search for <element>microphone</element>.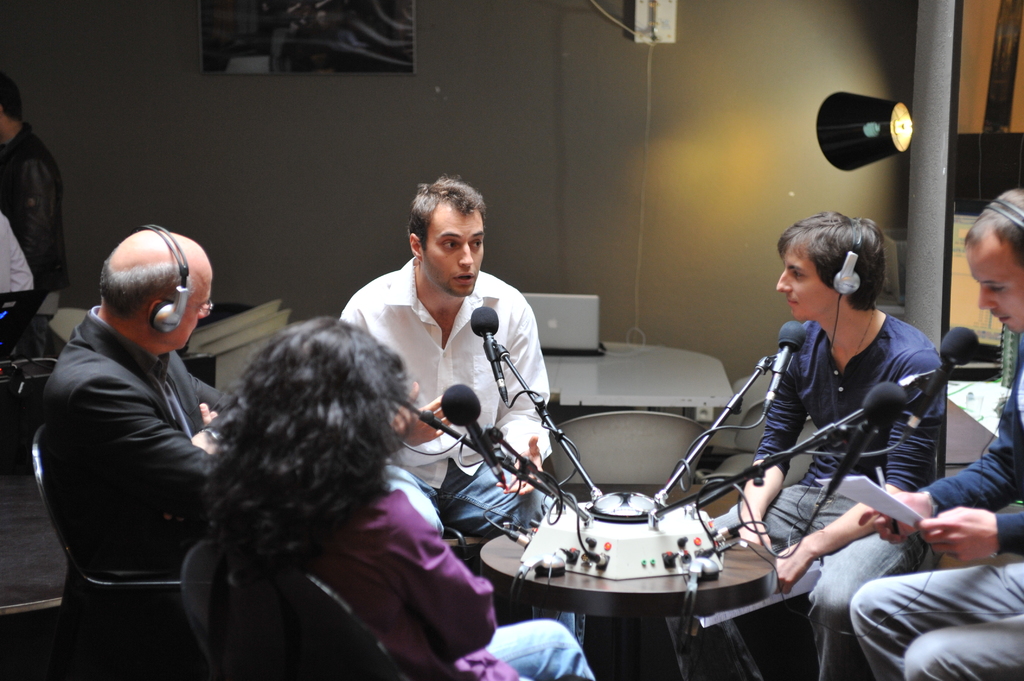
Found at [470, 303, 500, 396].
